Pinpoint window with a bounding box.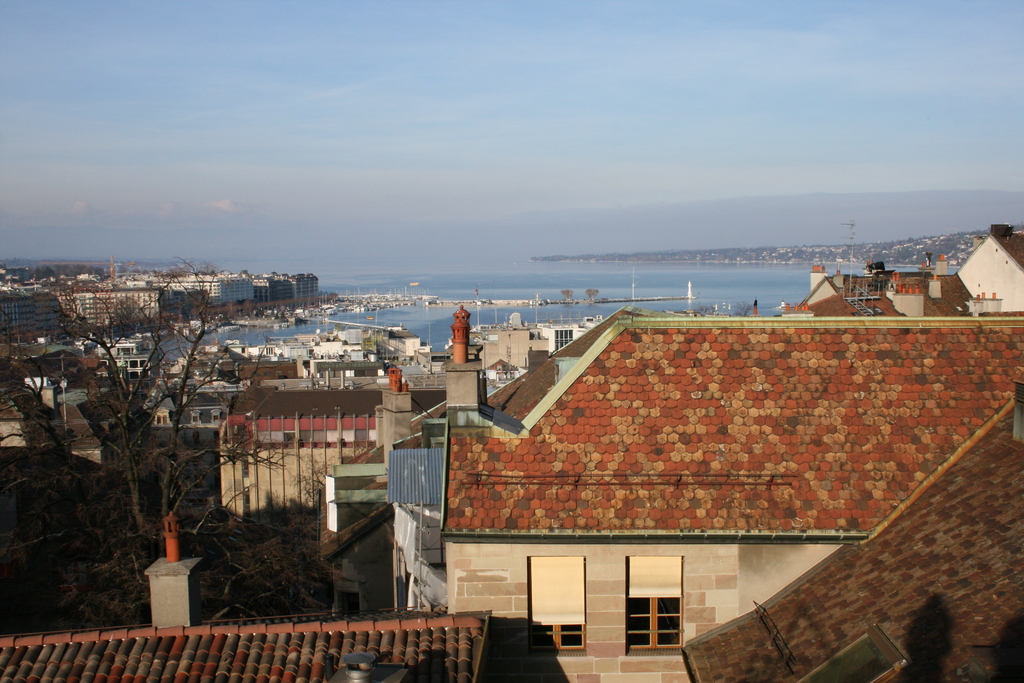
rect(554, 325, 575, 349).
